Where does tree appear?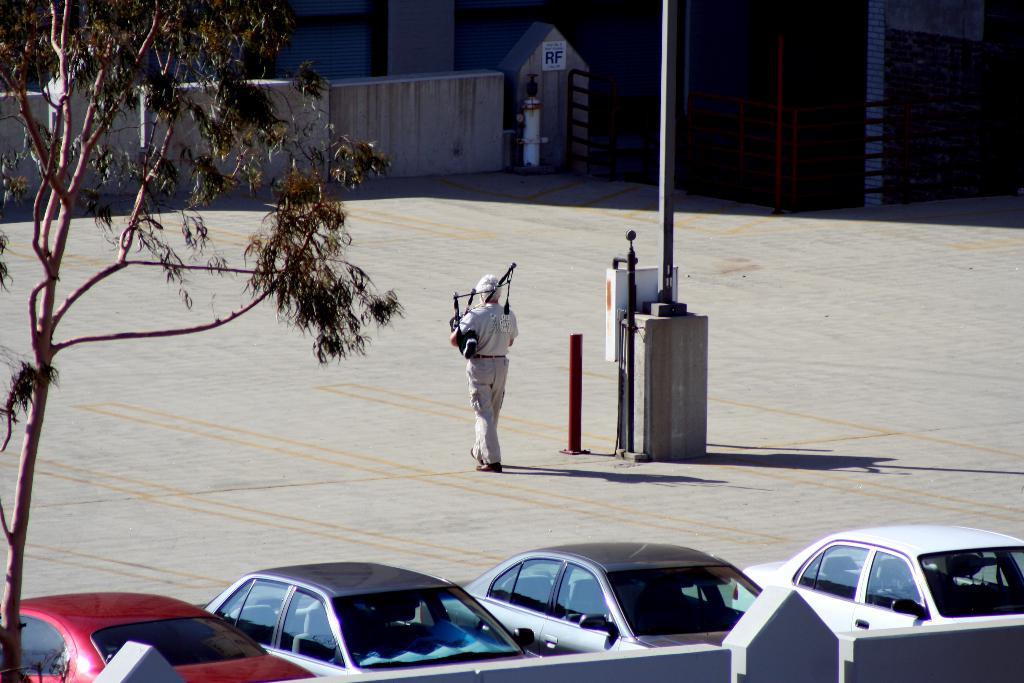
Appears at bbox=[0, 1, 378, 670].
